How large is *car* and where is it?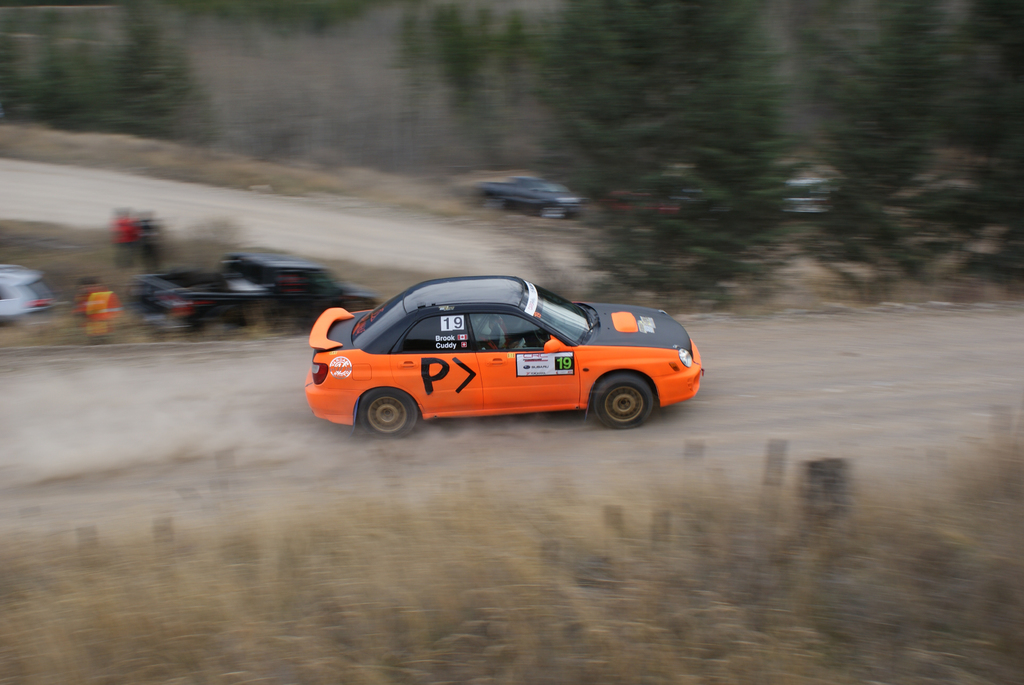
Bounding box: detection(777, 180, 845, 216).
